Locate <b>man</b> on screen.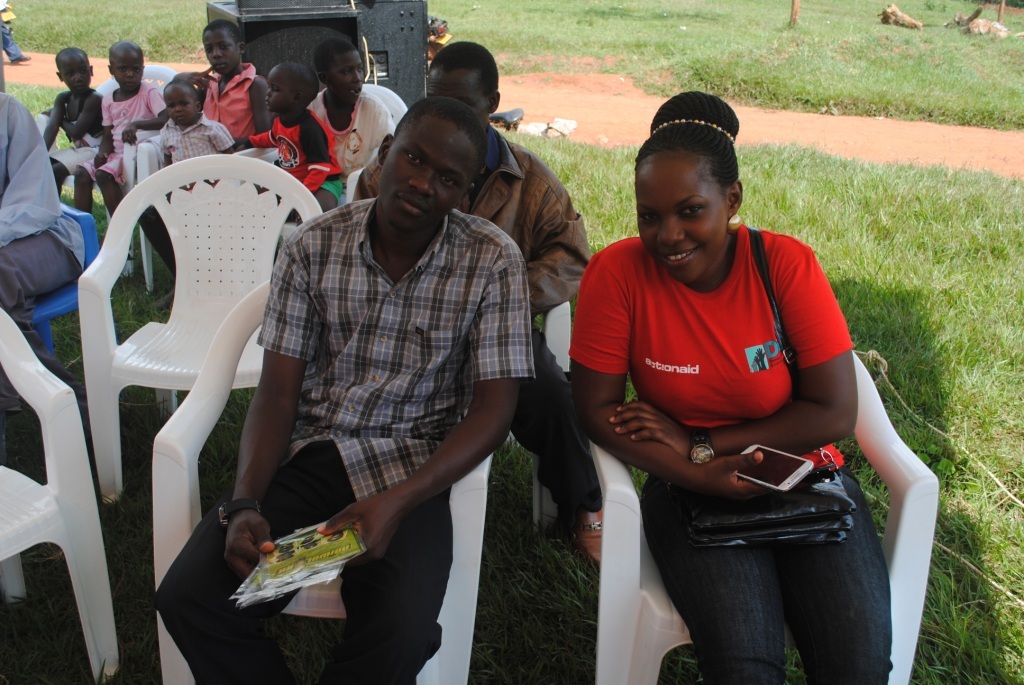
On screen at Rect(0, 4, 32, 70).
